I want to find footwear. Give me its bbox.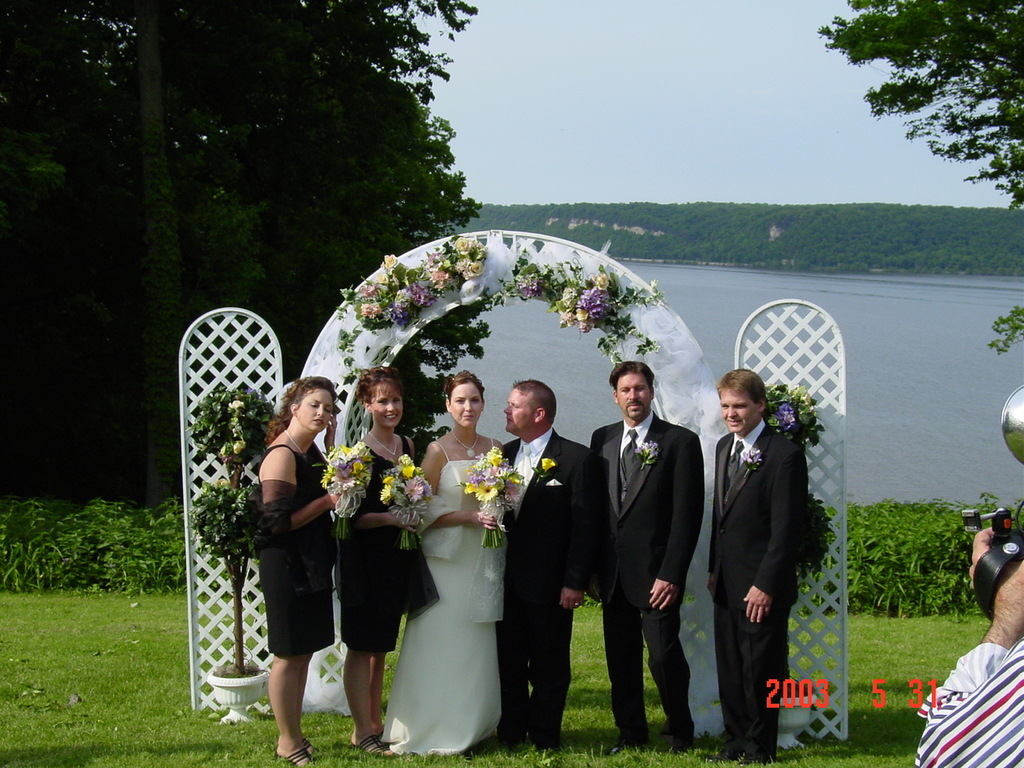
region(286, 750, 314, 765).
